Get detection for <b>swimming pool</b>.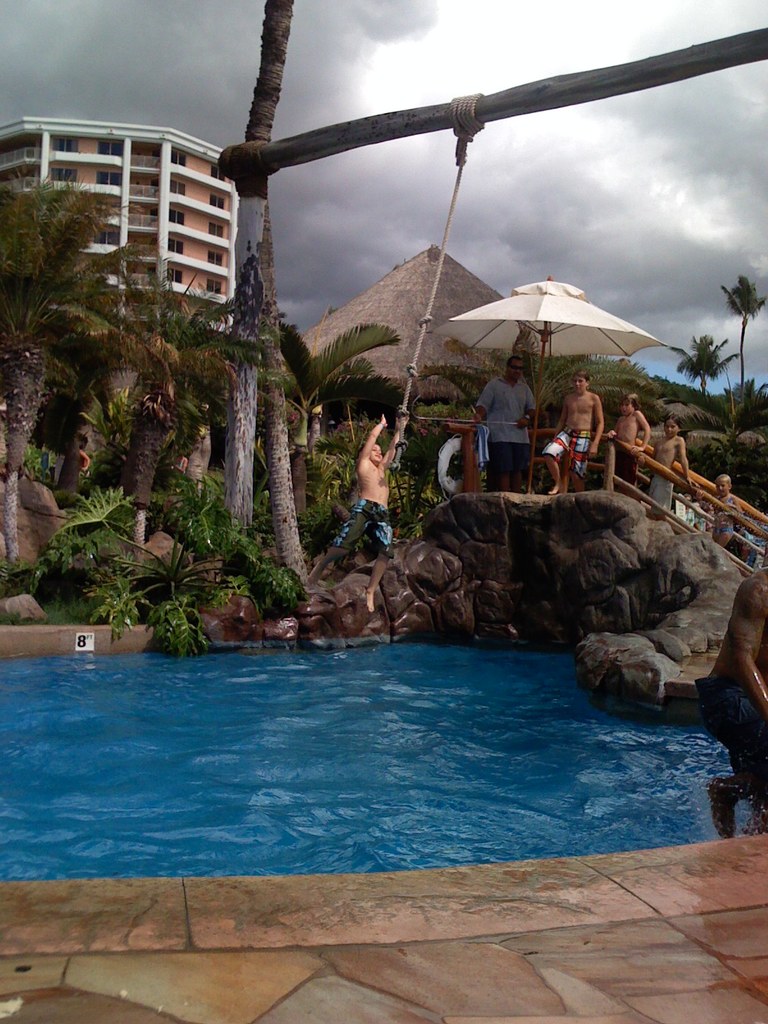
Detection: bbox(0, 639, 767, 877).
